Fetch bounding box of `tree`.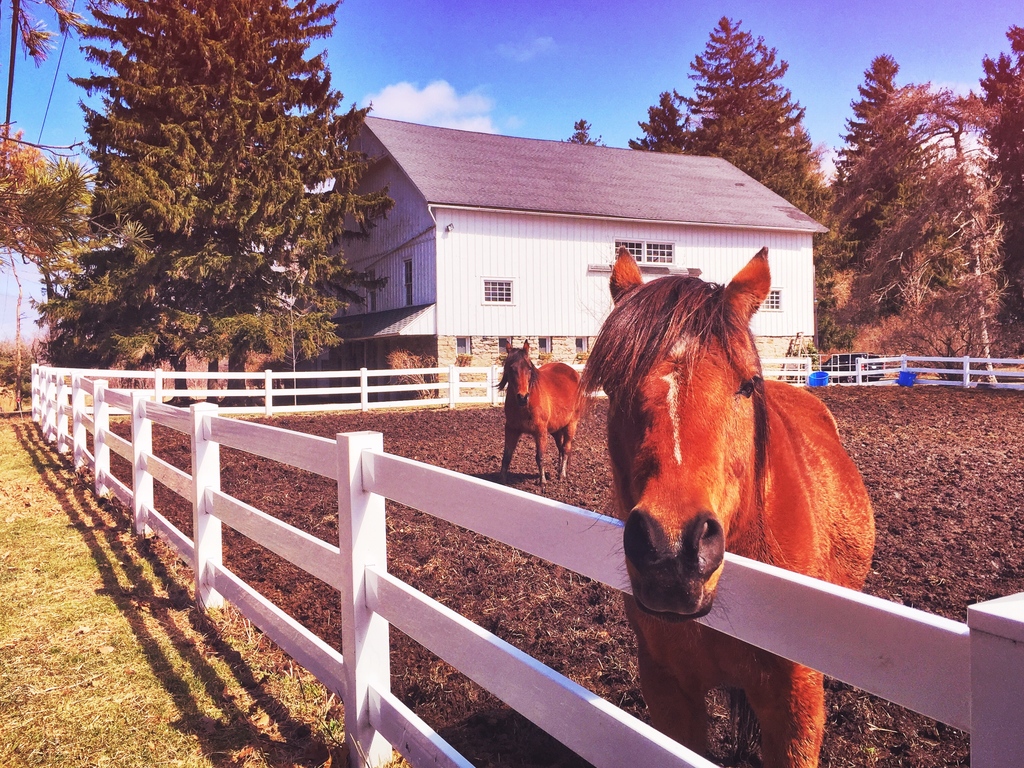
Bbox: (0, 0, 56, 65).
